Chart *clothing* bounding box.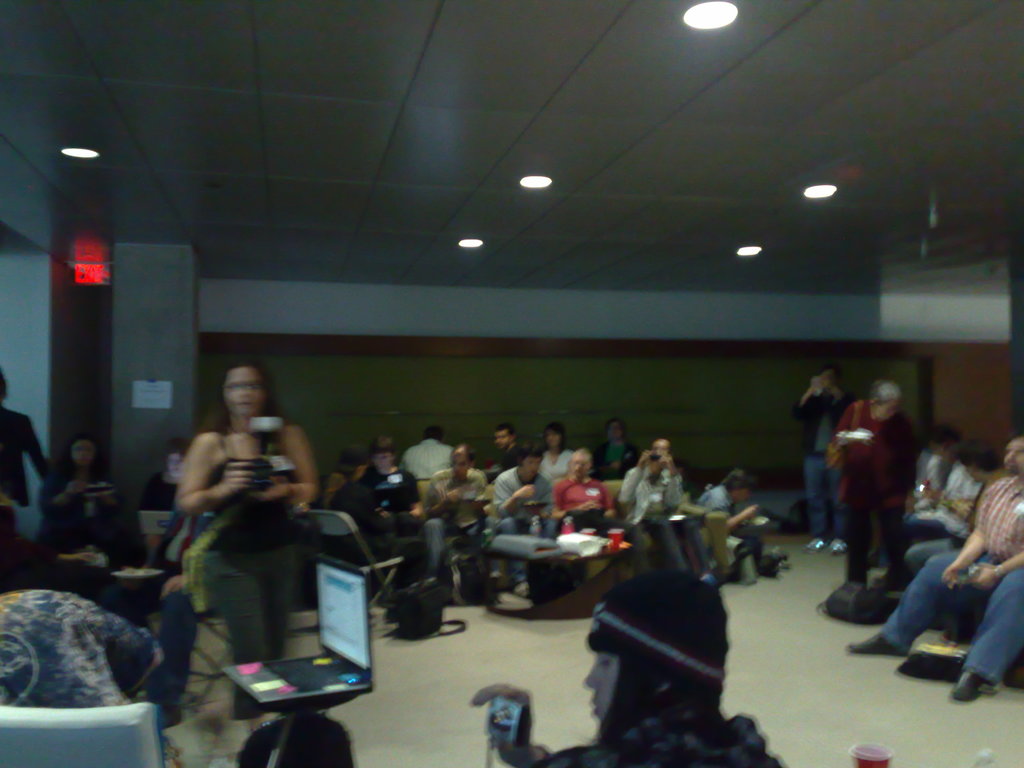
Charted: region(699, 483, 765, 572).
